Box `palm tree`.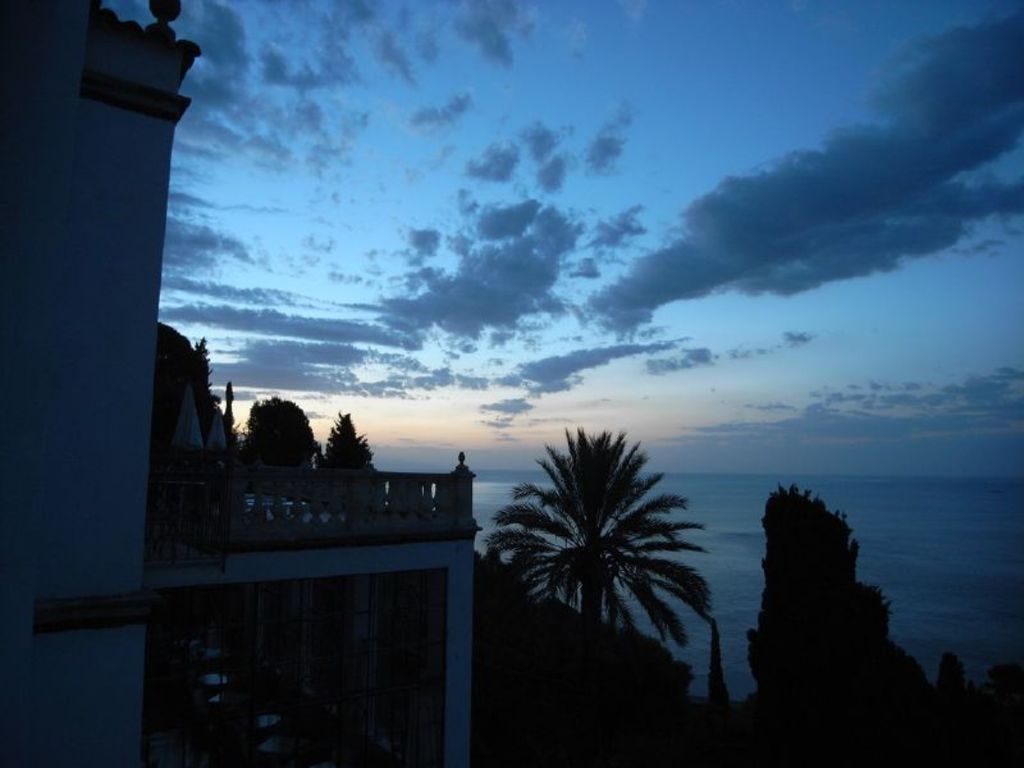
[492, 439, 710, 685].
